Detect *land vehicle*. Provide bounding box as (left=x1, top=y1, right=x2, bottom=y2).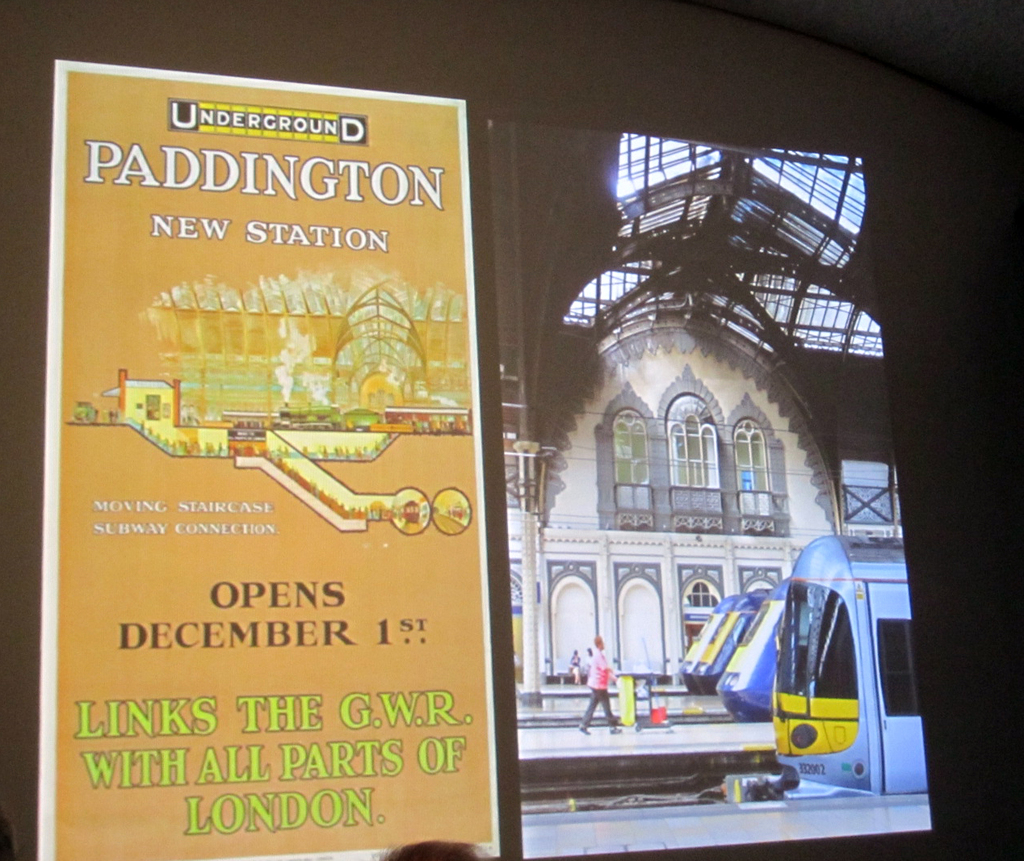
(left=717, top=576, right=802, bottom=712).
